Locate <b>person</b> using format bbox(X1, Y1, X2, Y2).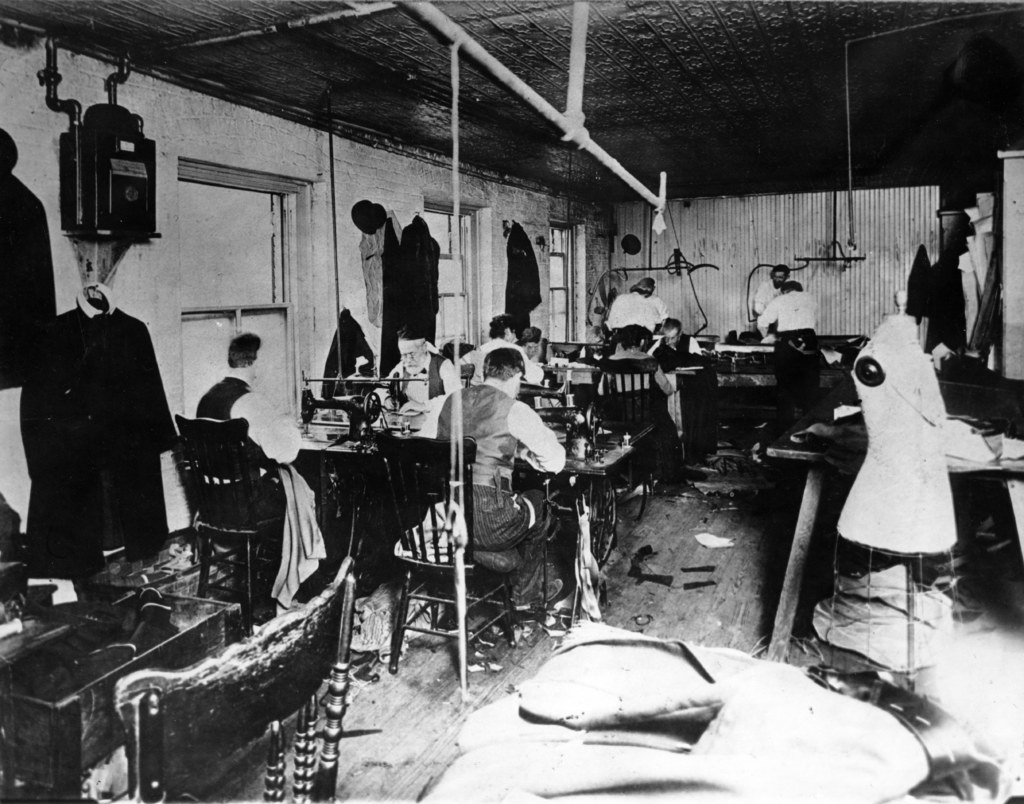
bbox(652, 319, 700, 360).
